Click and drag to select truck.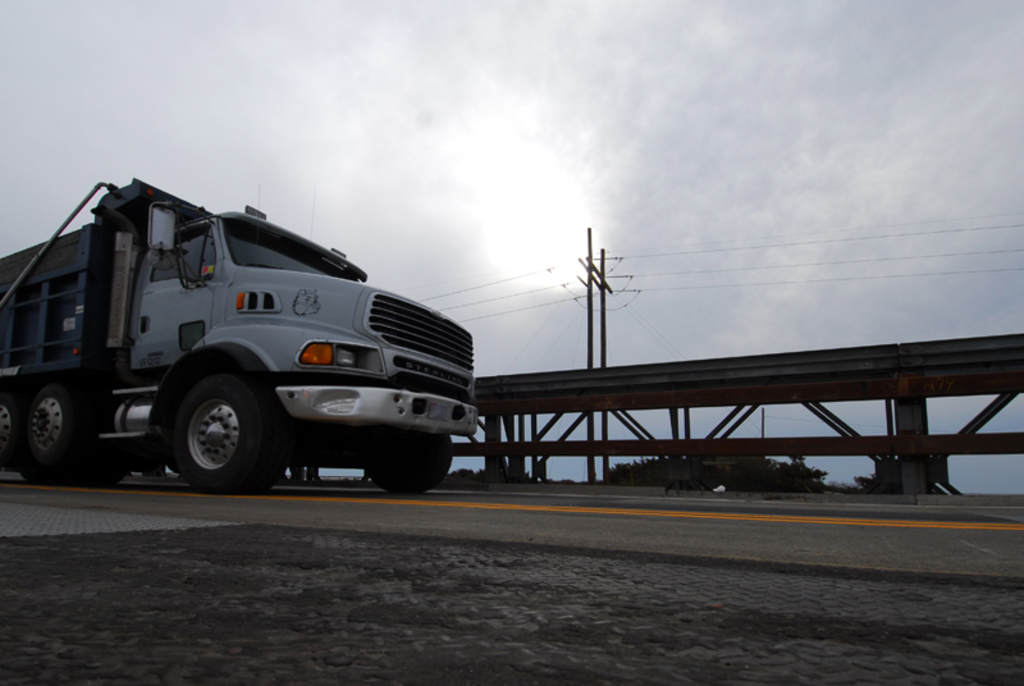
Selection: x1=0 y1=184 x2=470 y2=503.
